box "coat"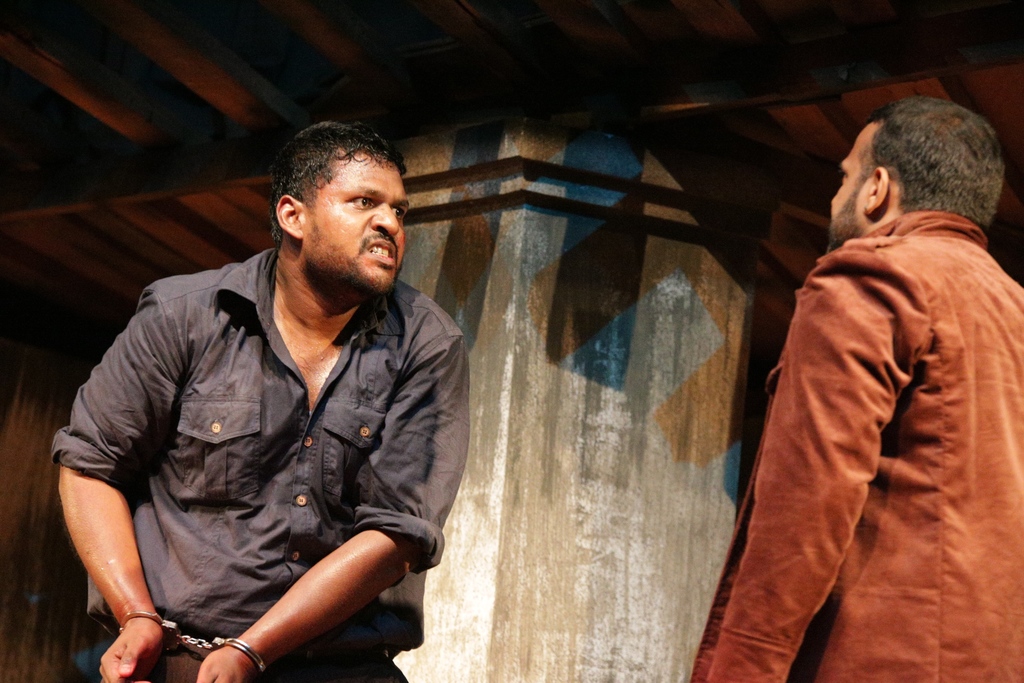
bbox=[683, 212, 1023, 682]
